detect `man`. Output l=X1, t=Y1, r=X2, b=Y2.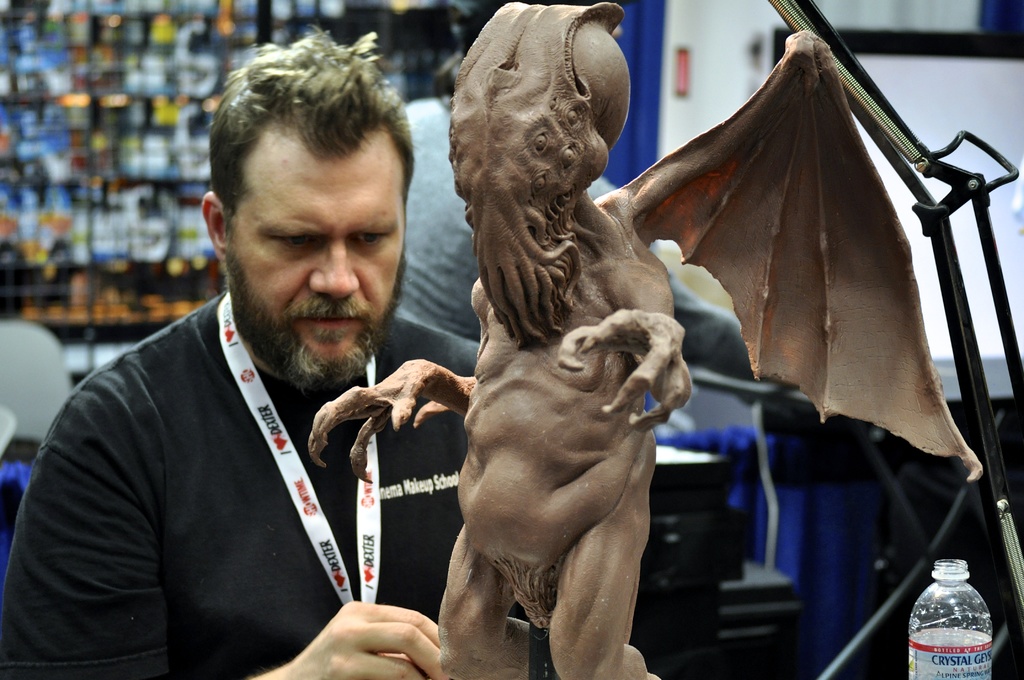
l=42, t=75, r=456, b=671.
